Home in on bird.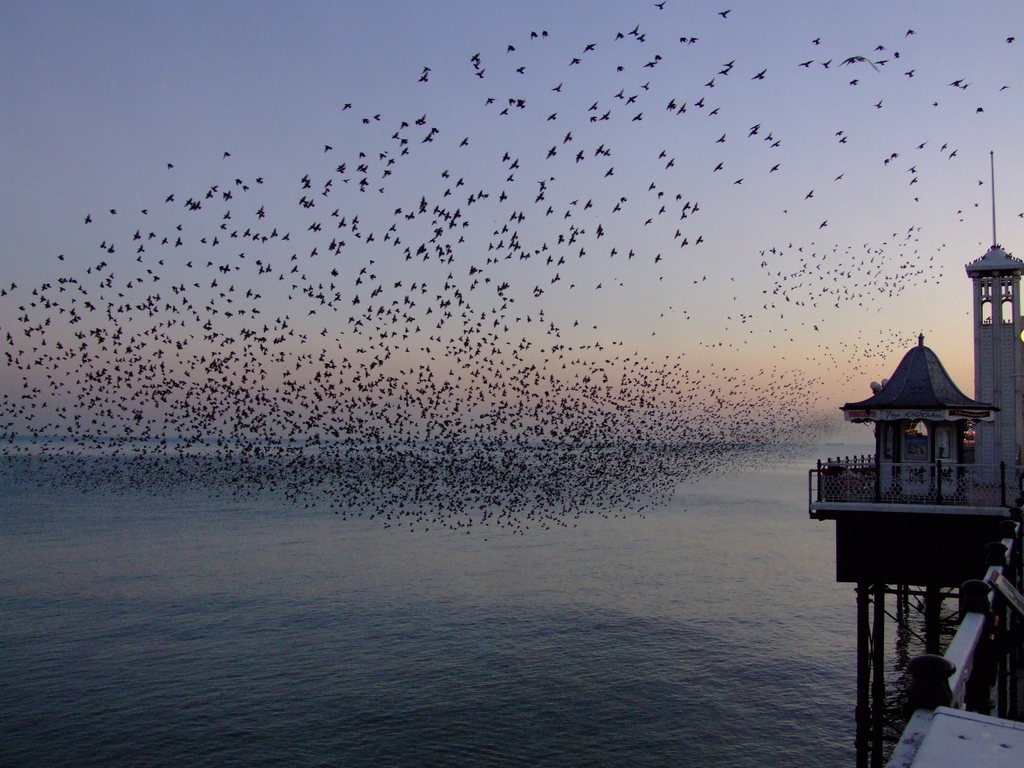
Homed in at 613,86,623,102.
